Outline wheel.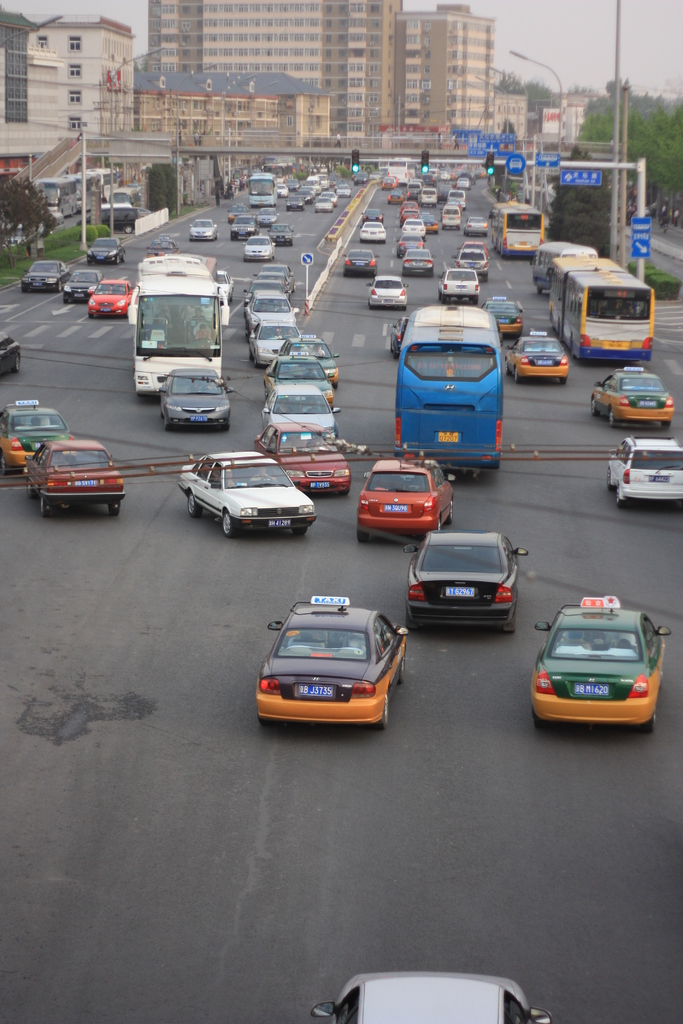
Outline: bbox=(104, 499, 129, 514).
